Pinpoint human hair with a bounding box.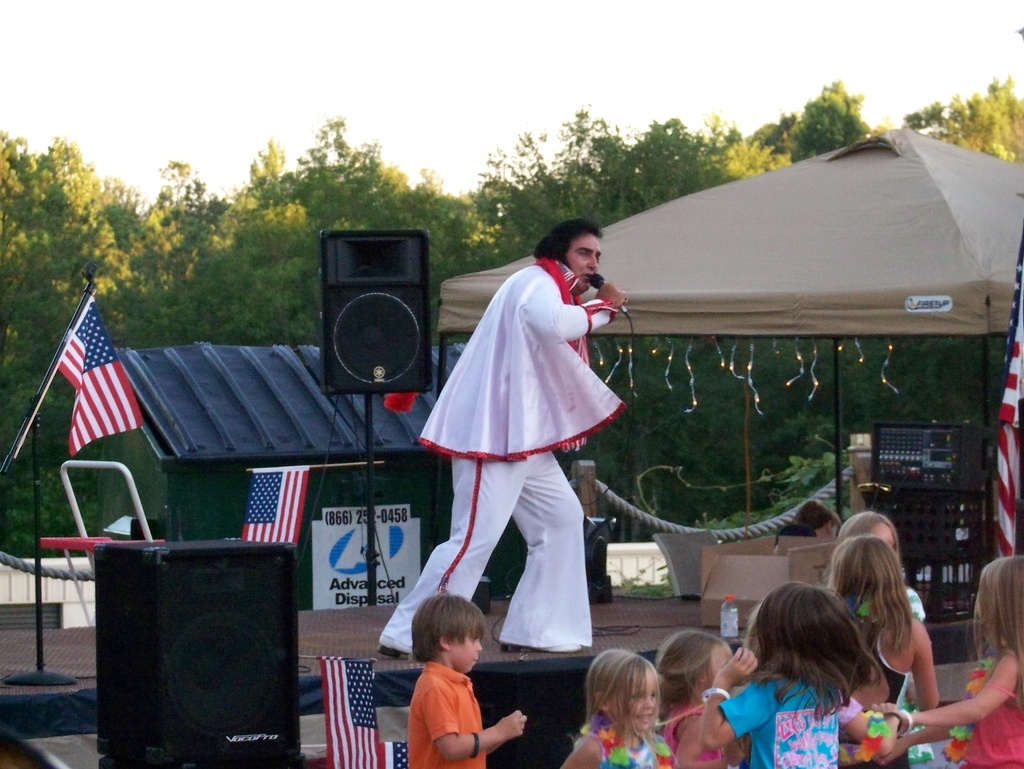
left=586, top=647, right=662, bottom=745.
